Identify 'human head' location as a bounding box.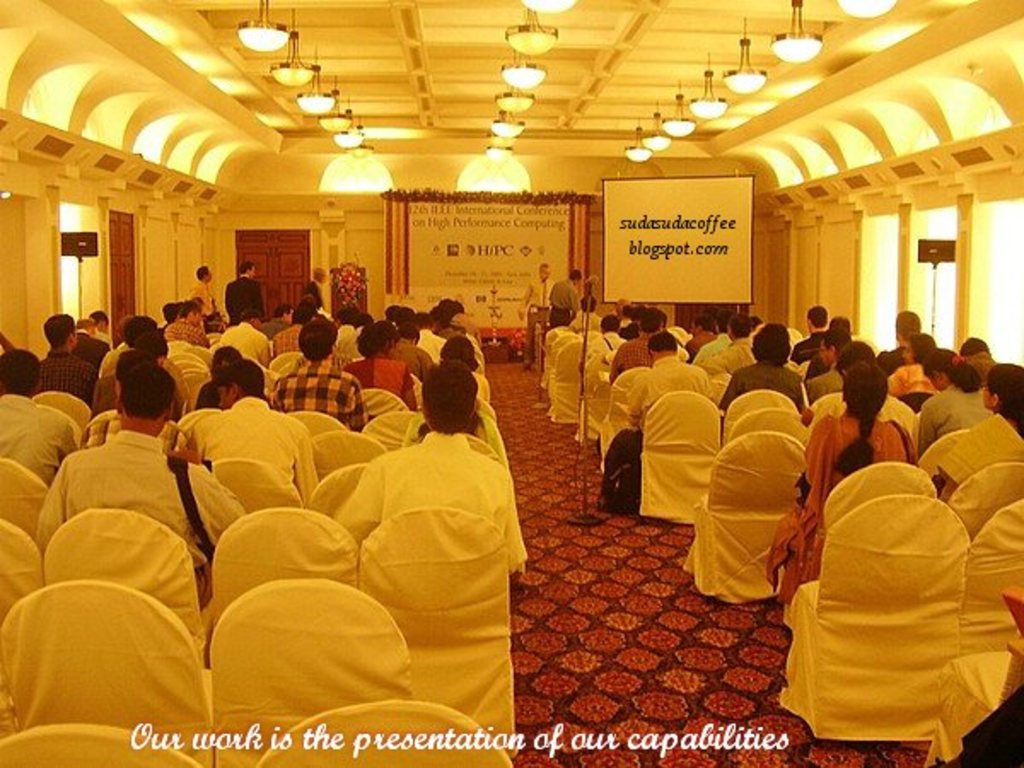
44/317/79/346.
